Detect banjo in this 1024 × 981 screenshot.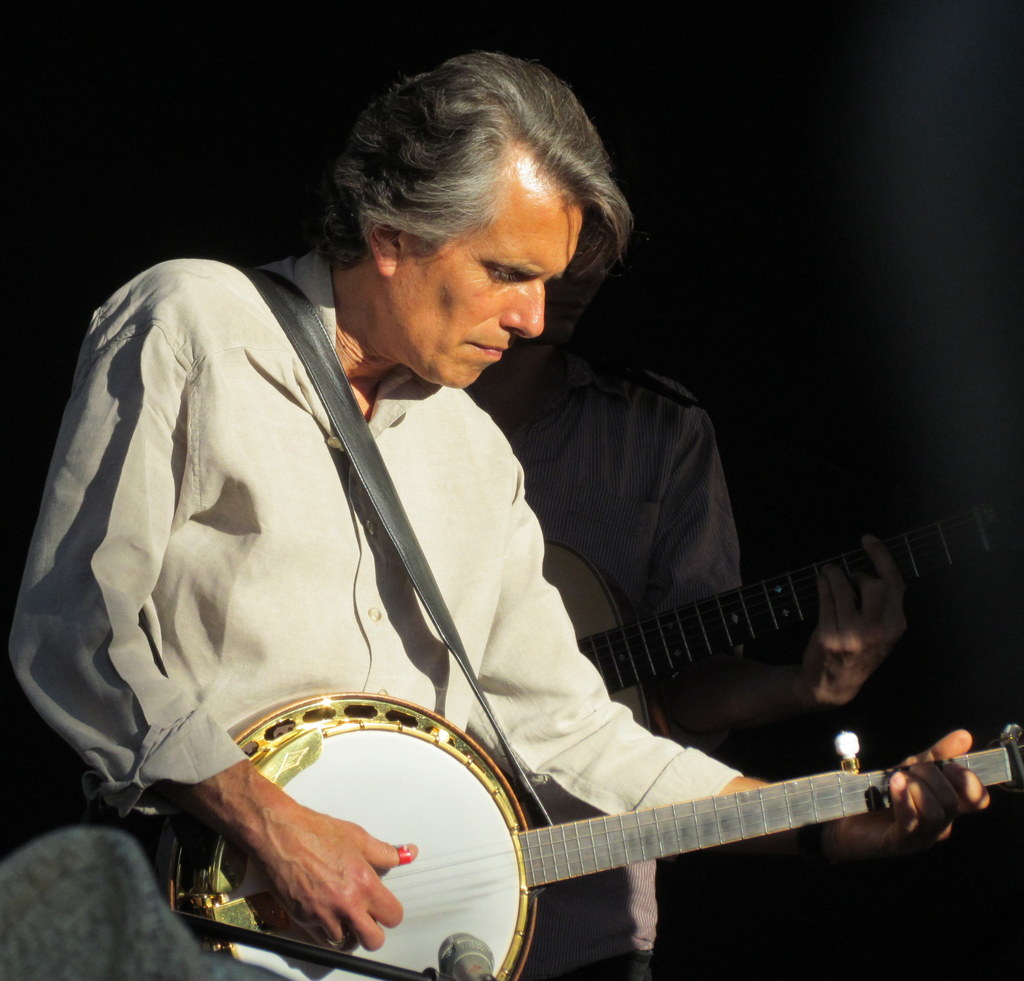
Detection: (left=159, top=254, right=1023, bottom=980).
